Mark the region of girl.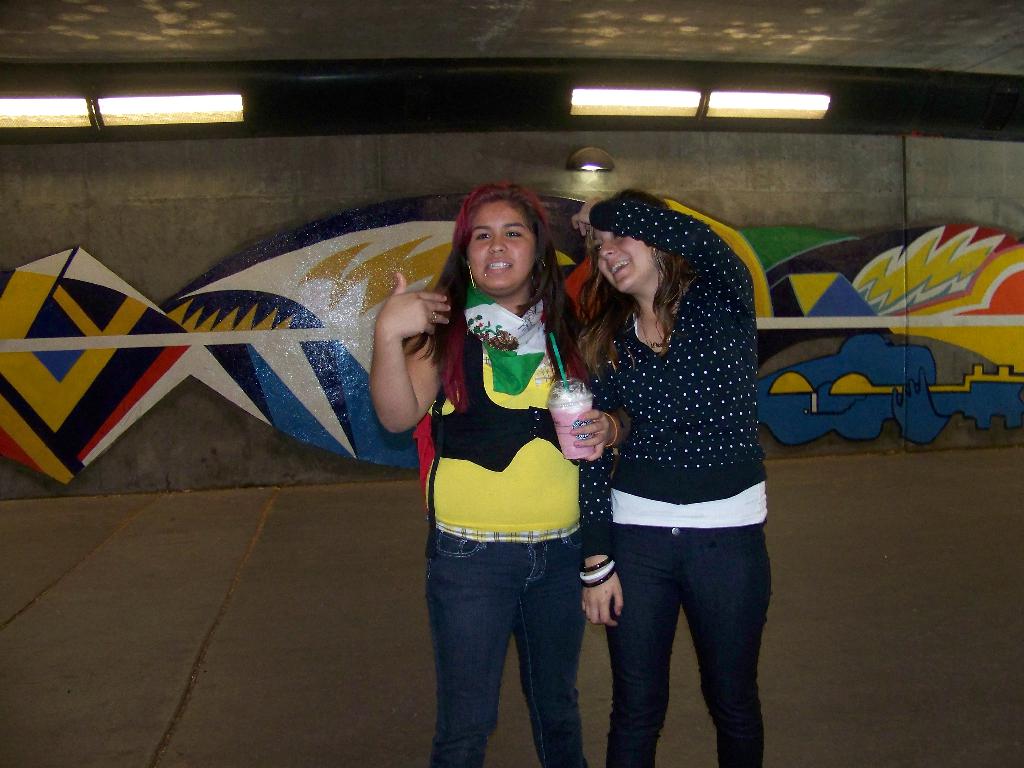
Region: x1=585, y1=170, x2=778, y2=767.
